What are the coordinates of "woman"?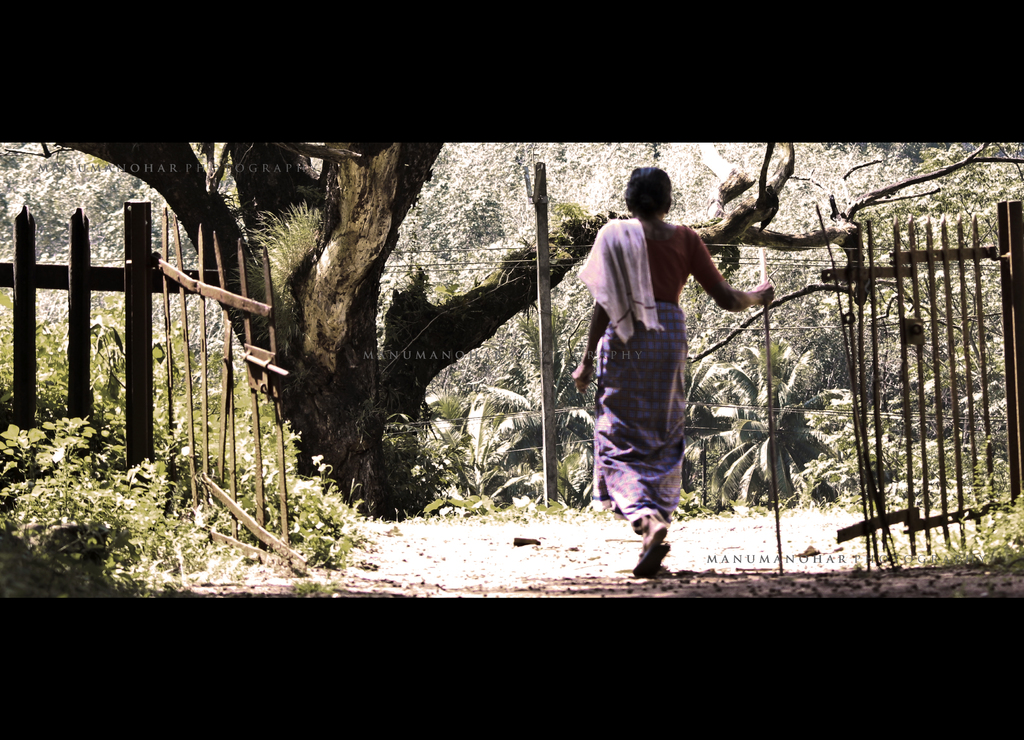
<box>591,186,749,572</box>.
